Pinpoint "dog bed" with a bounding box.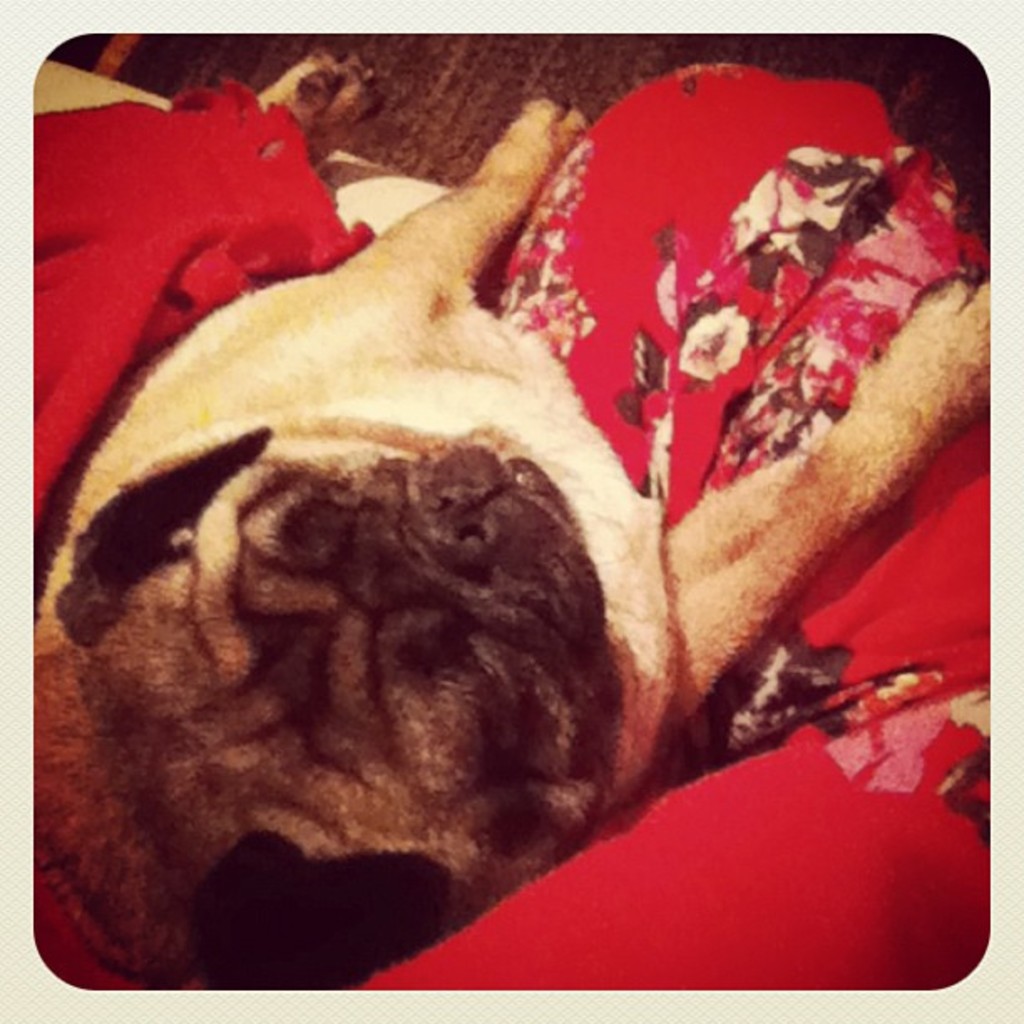
rect(33, 59, 448, 236).
